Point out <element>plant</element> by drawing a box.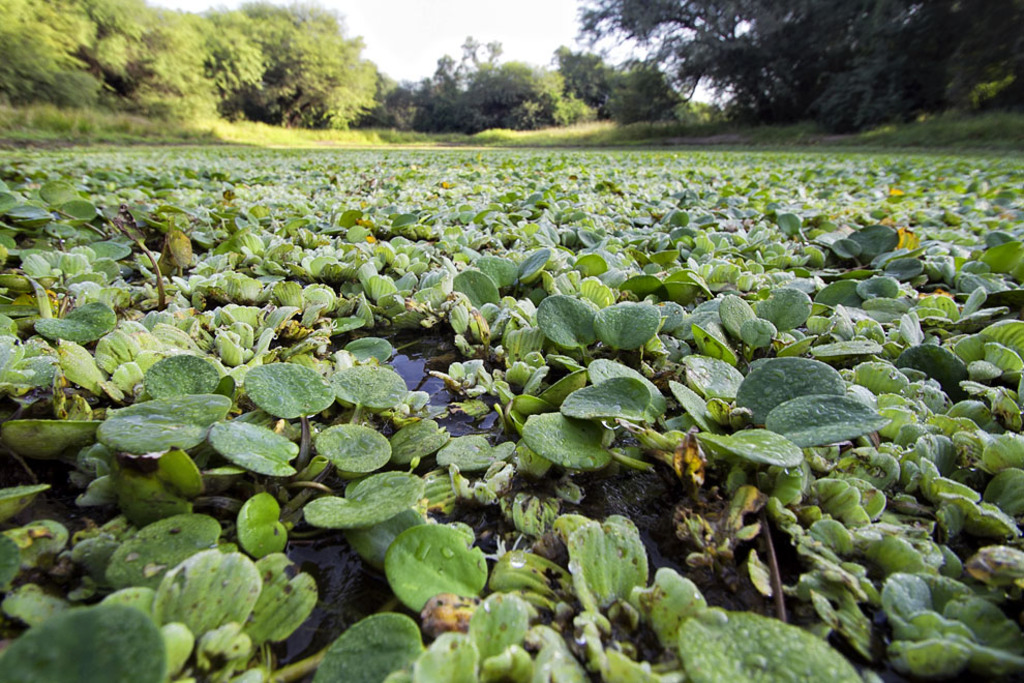
0/2/383/130.
